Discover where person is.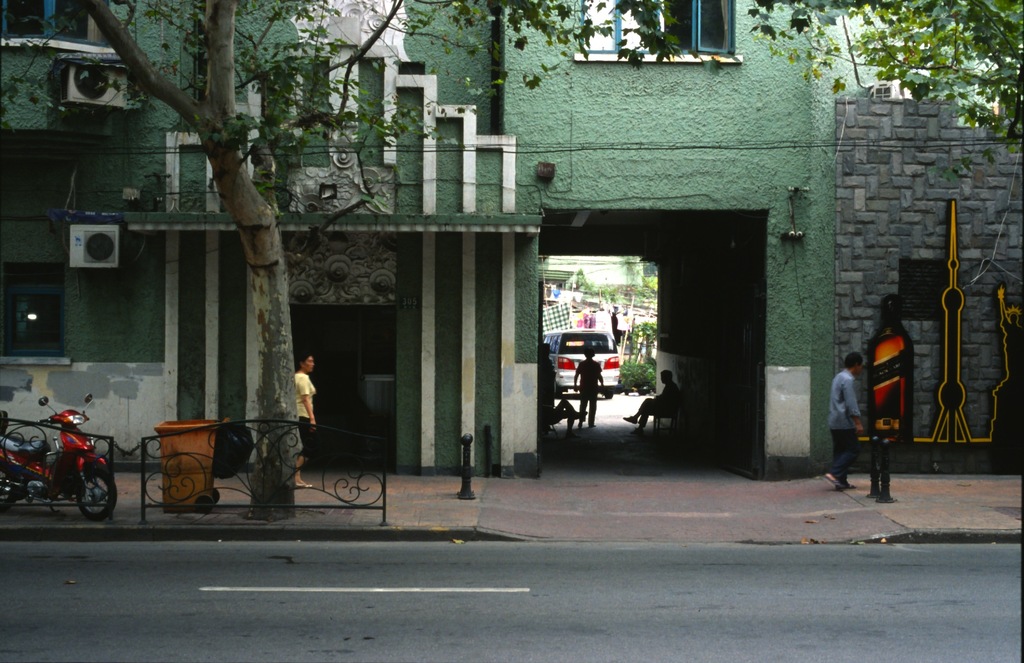
Discovered at region(292, 352, 318, 486).
